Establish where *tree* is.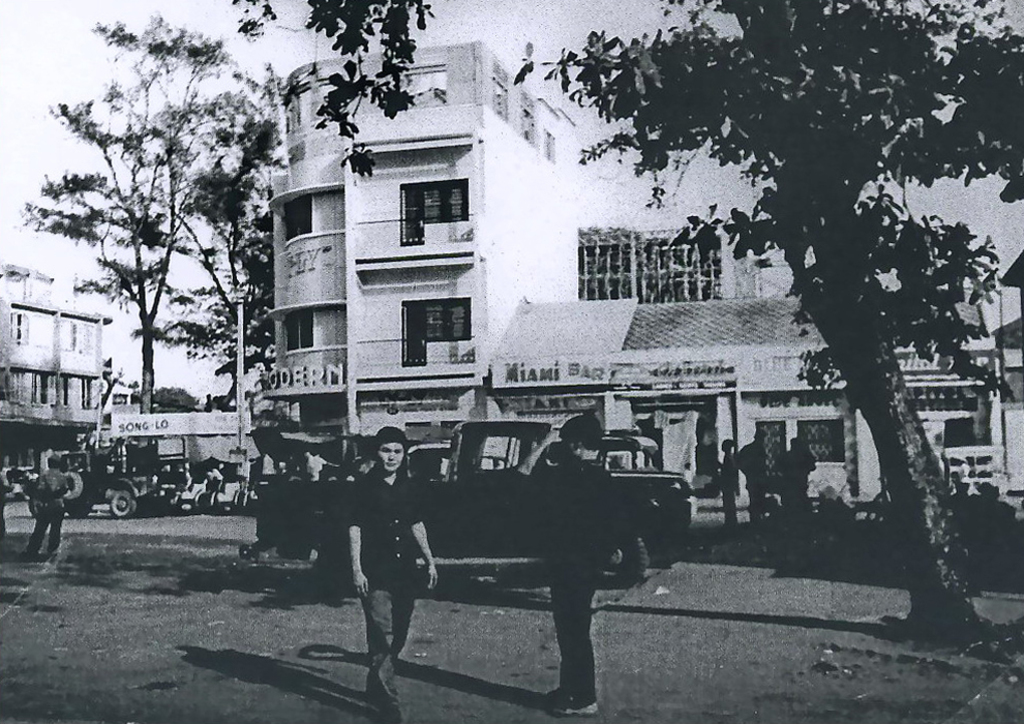
Established at [163, 63, 292, 400].
